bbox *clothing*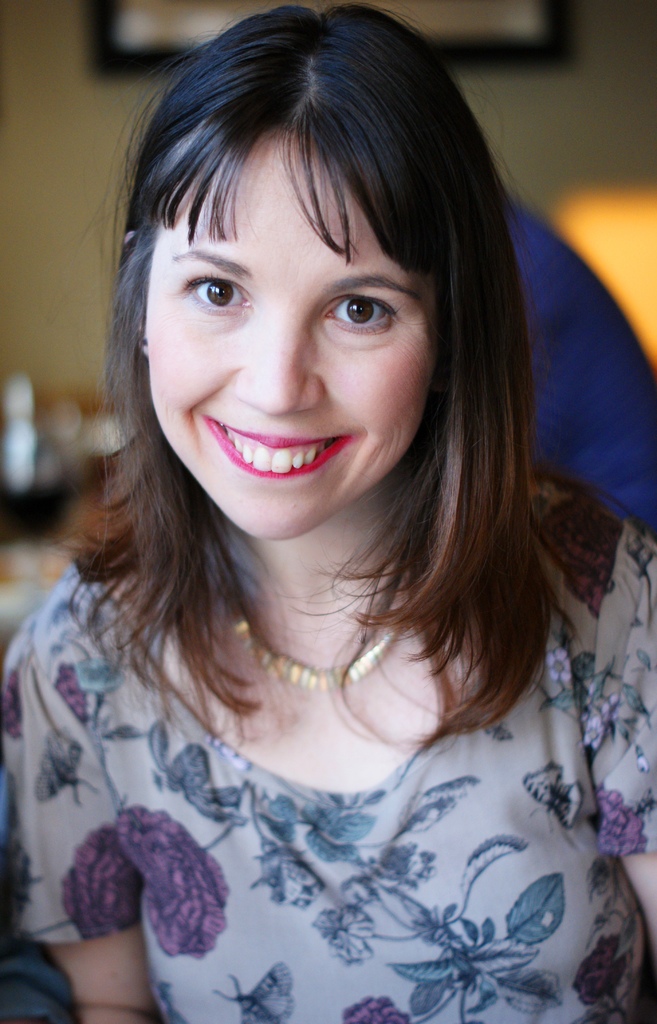
BBox(0, 468, 656, 1023)
